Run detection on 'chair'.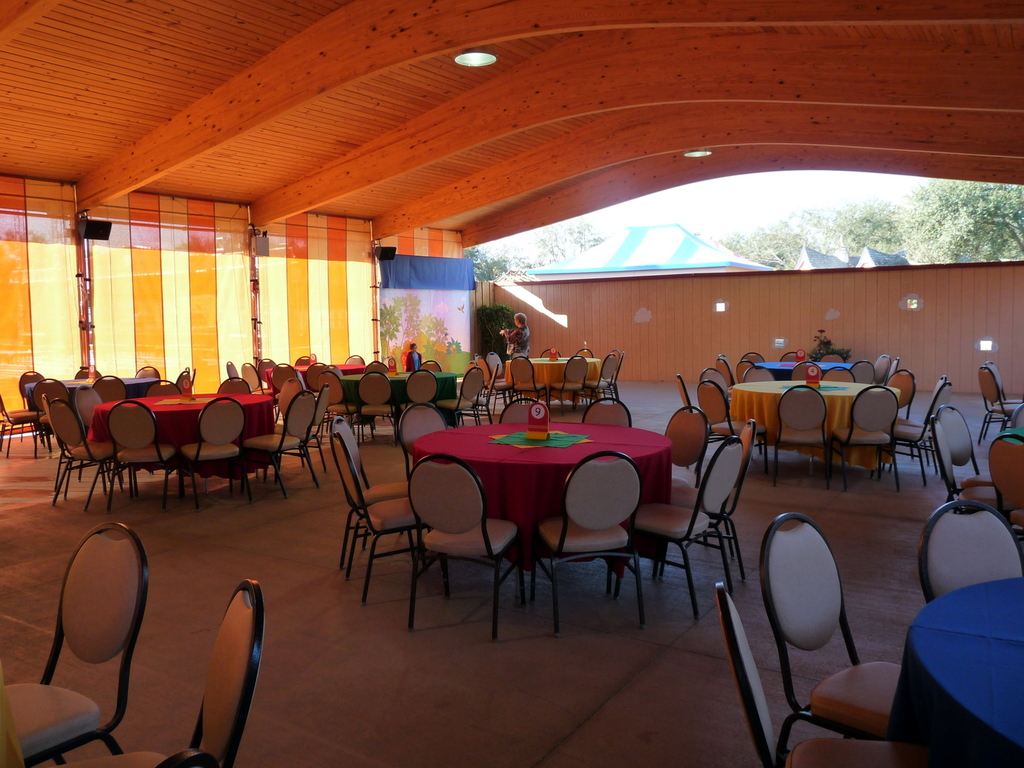
Result: 879:374:945:463.
